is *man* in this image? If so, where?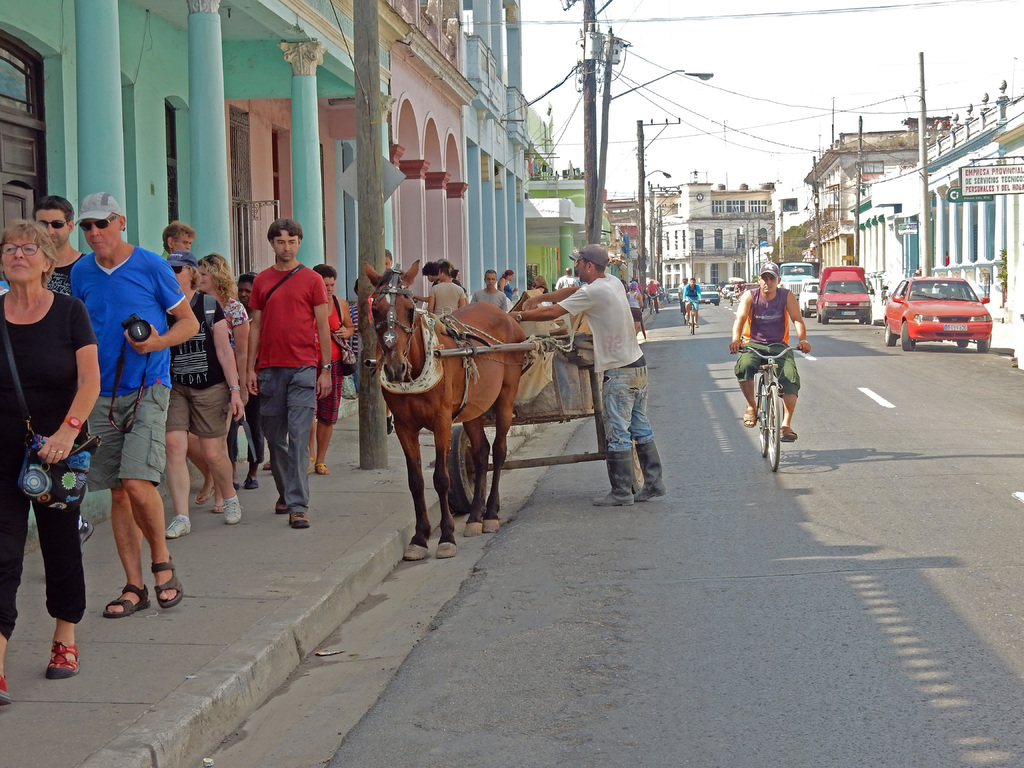
Yes, at crop(415, 260, 442, 303).
